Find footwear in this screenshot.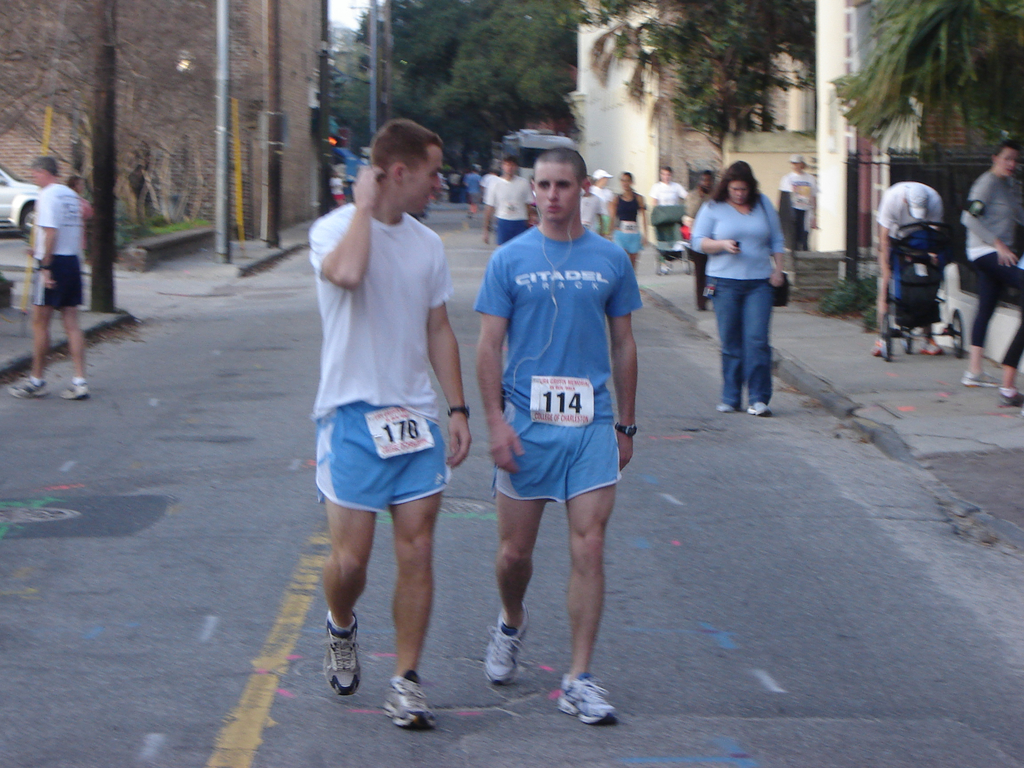
The bounding box for footwear is box=[721, 396, 734, 410].
